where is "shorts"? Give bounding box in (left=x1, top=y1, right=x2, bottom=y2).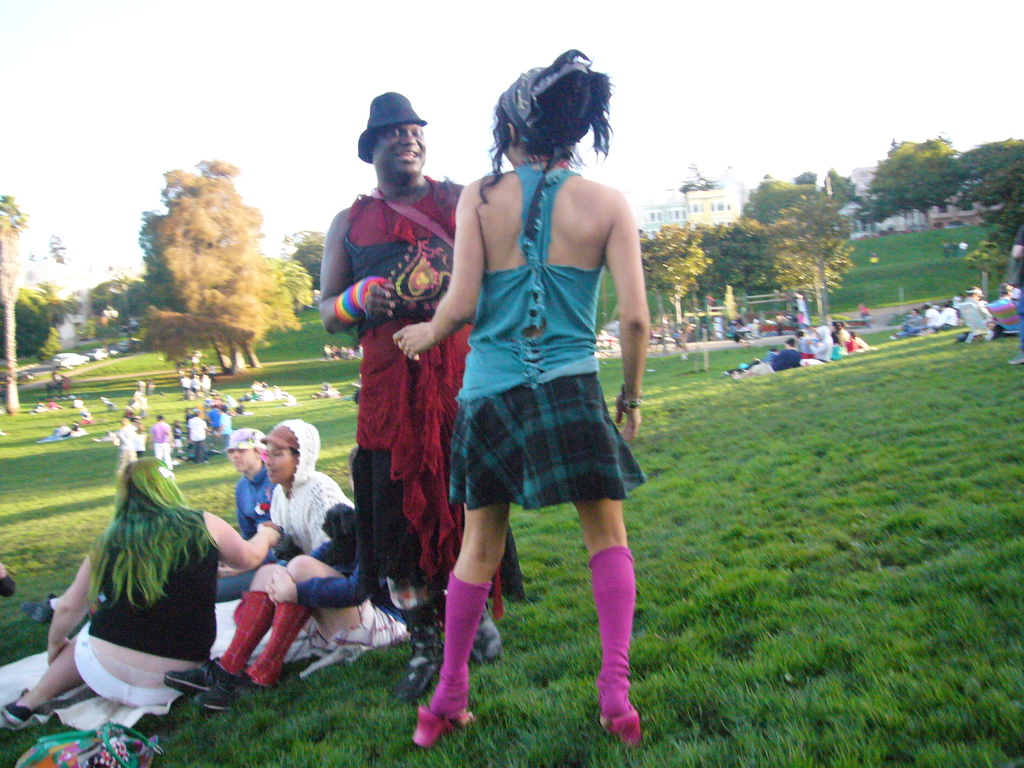
(left=297, top=605, right=408, bottom=673).
